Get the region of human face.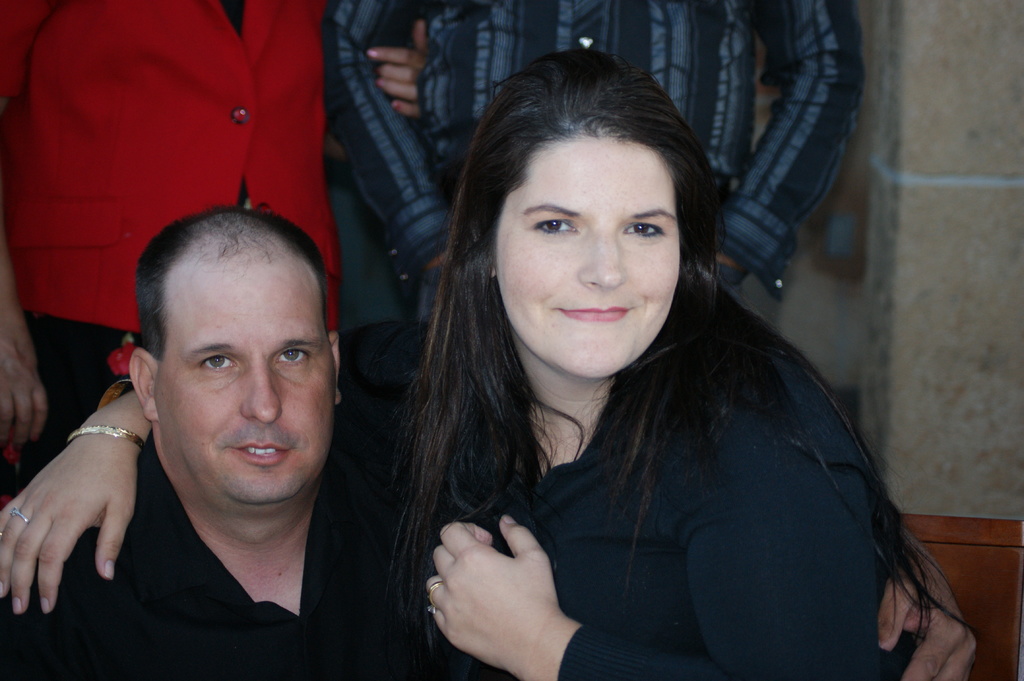
<box>156,259,337,511</box>.
